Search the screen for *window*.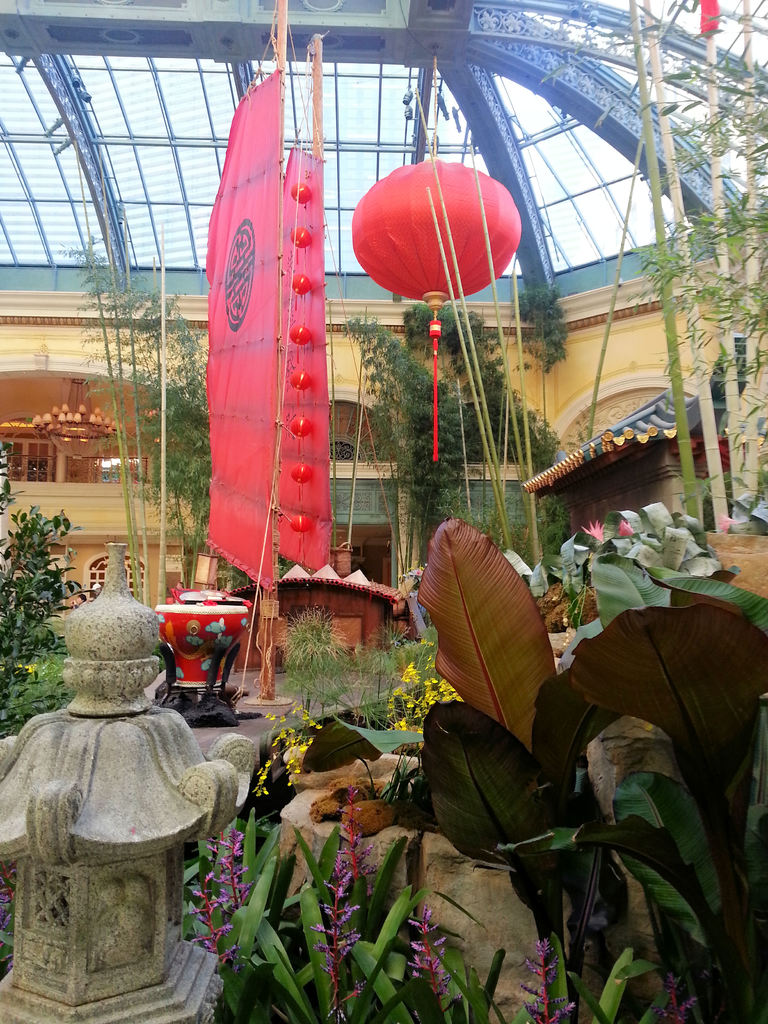
Found at <box>83,554,145,602</box>.
